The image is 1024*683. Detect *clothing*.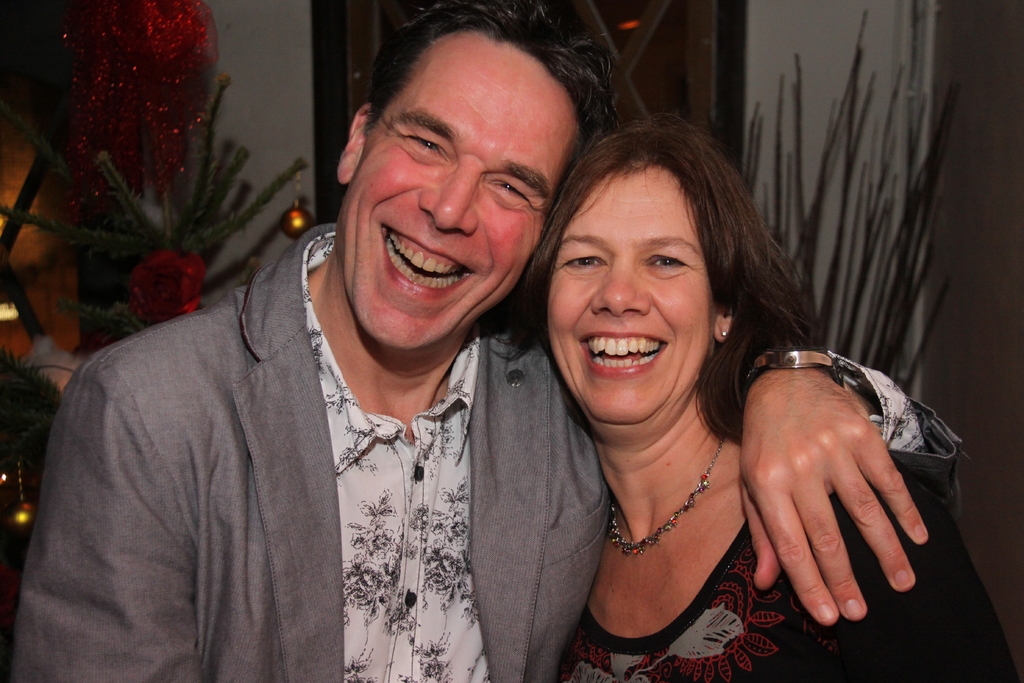
Detection: bbox(565, 423, 1016, 682).
